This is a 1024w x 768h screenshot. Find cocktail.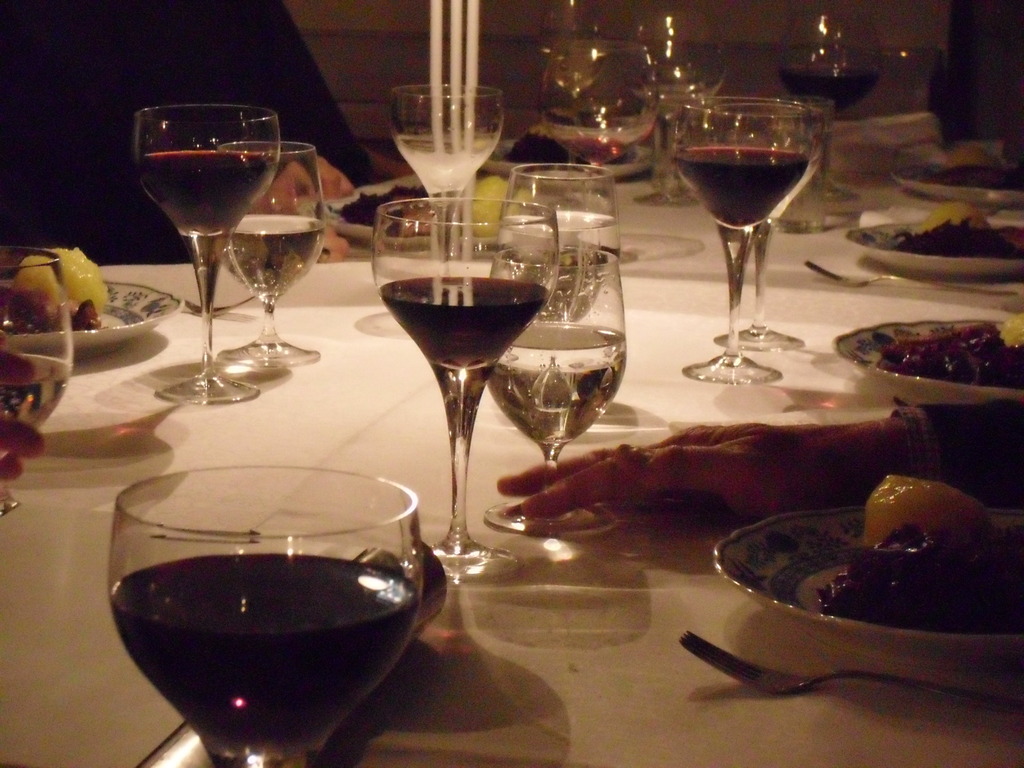
Bounding box: BBox(680, 102, 813, 384).
